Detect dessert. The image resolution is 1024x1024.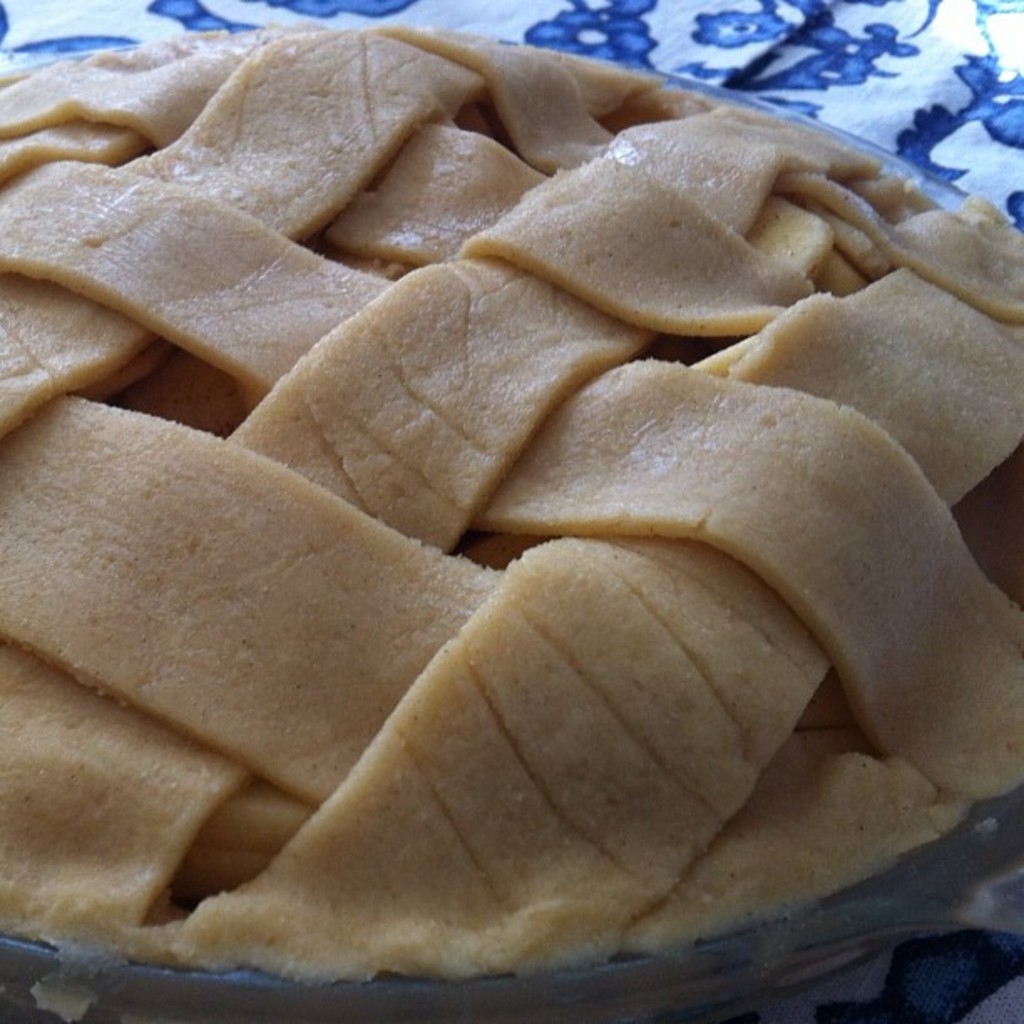
0/27/1022/1022.
